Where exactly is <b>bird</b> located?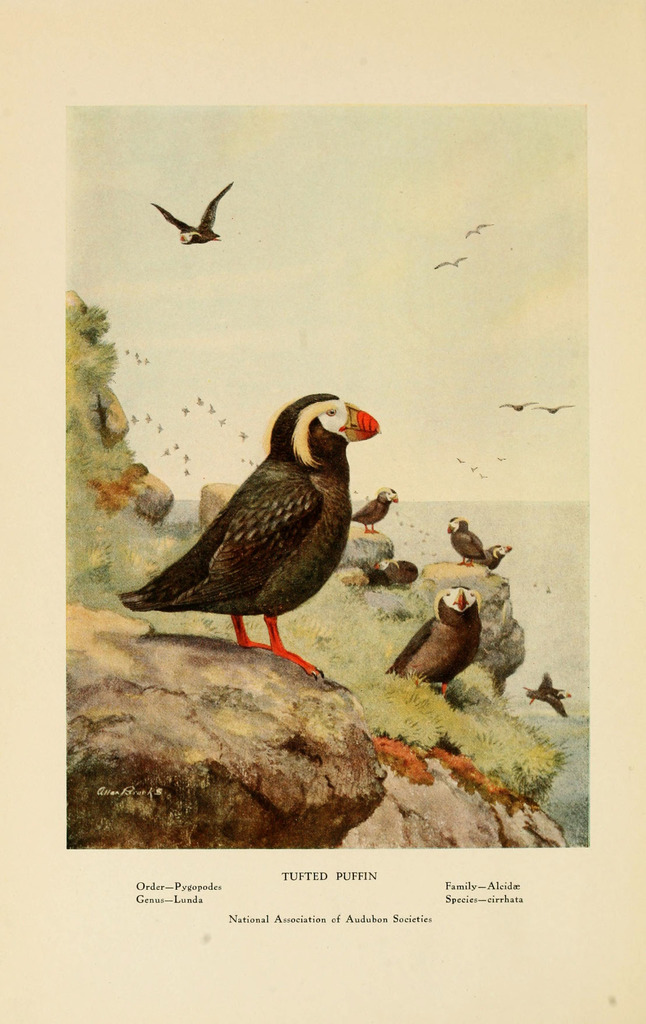
Its bounding box is rect(487, 543, 519, 564).
